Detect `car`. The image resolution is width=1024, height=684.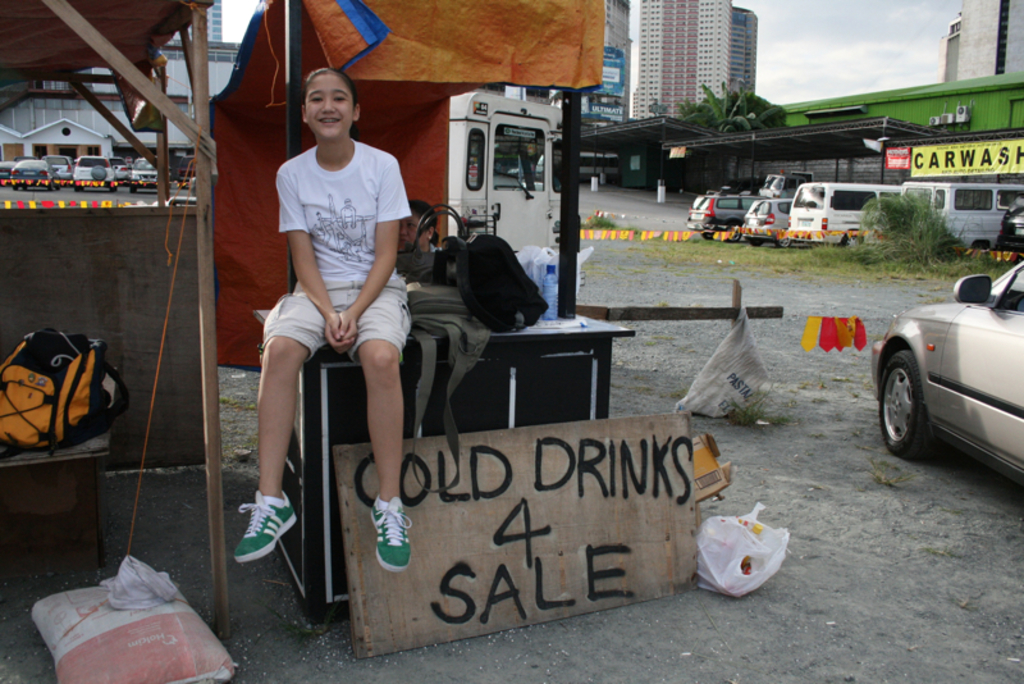
x1=740 y1=196 x2=790 y2=243.
